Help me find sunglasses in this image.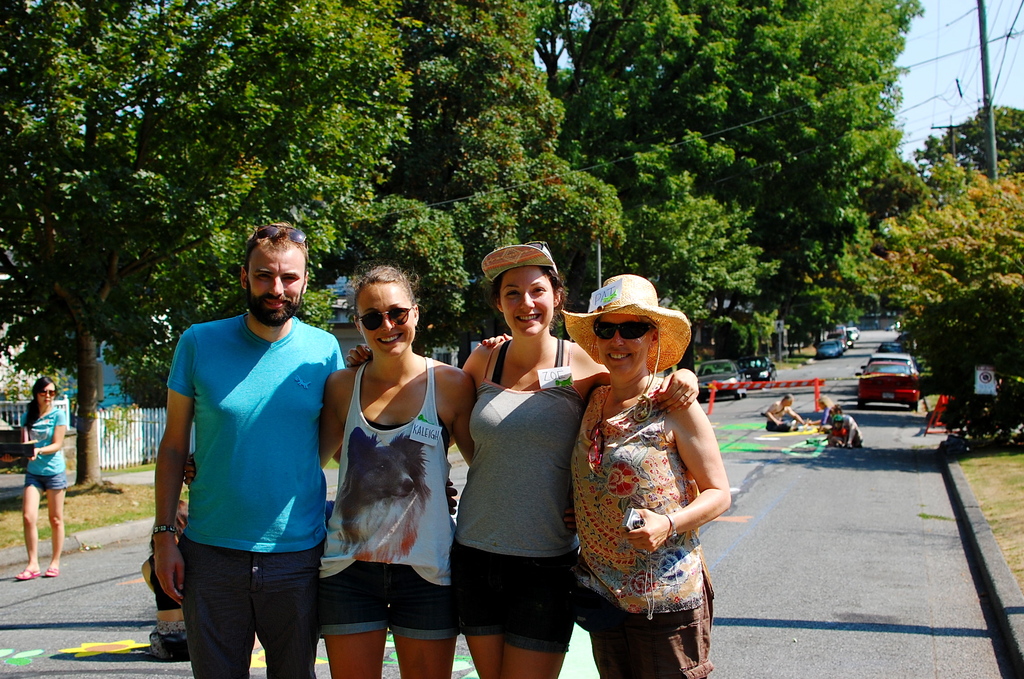
Found it: 252:224:310:242.
